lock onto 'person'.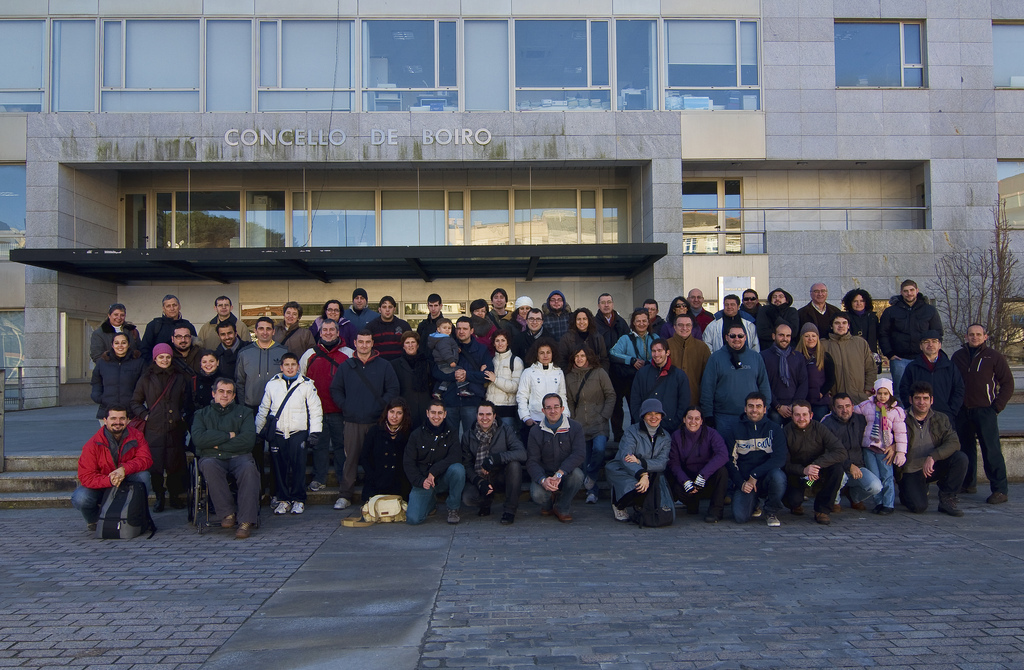
Locked: [left=785, top=319, right=834, bottom=418].
